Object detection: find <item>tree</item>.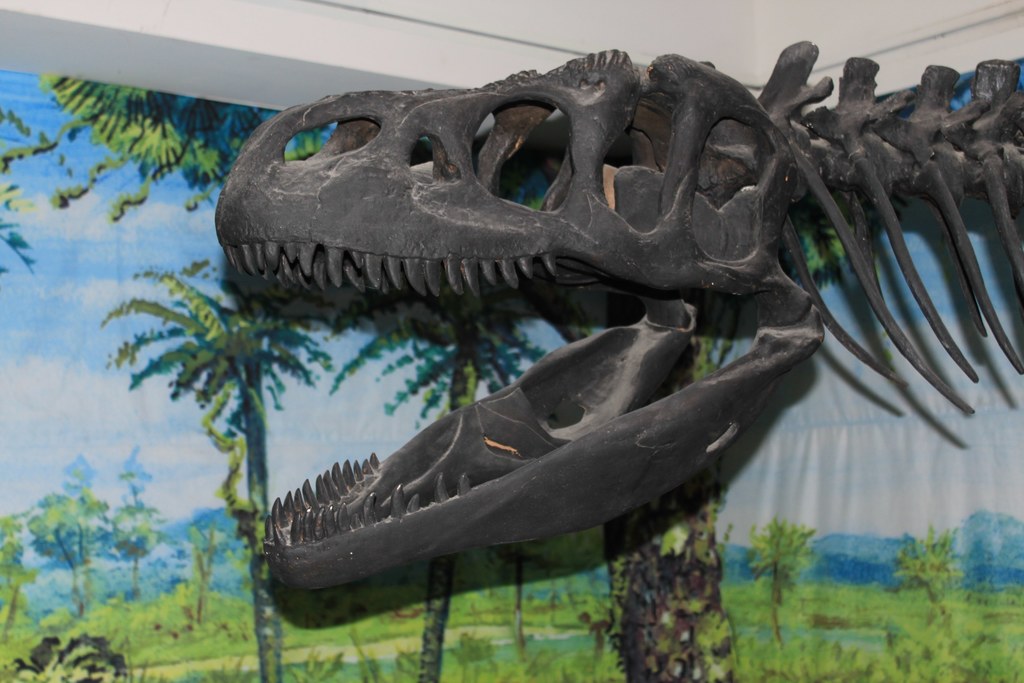
pyautogui.locateOnScreen(114, 444, 165, 608).
